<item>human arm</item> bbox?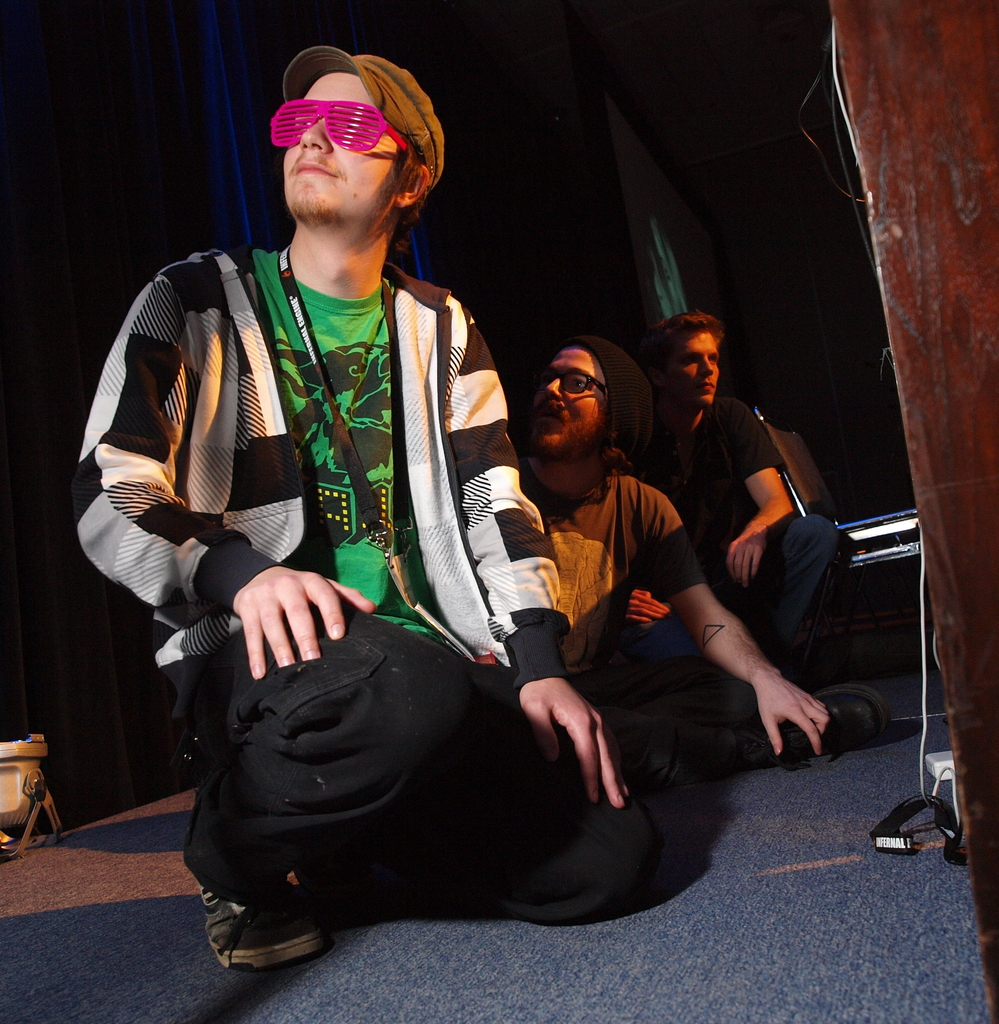
crop(430, 305, 628, 813)
